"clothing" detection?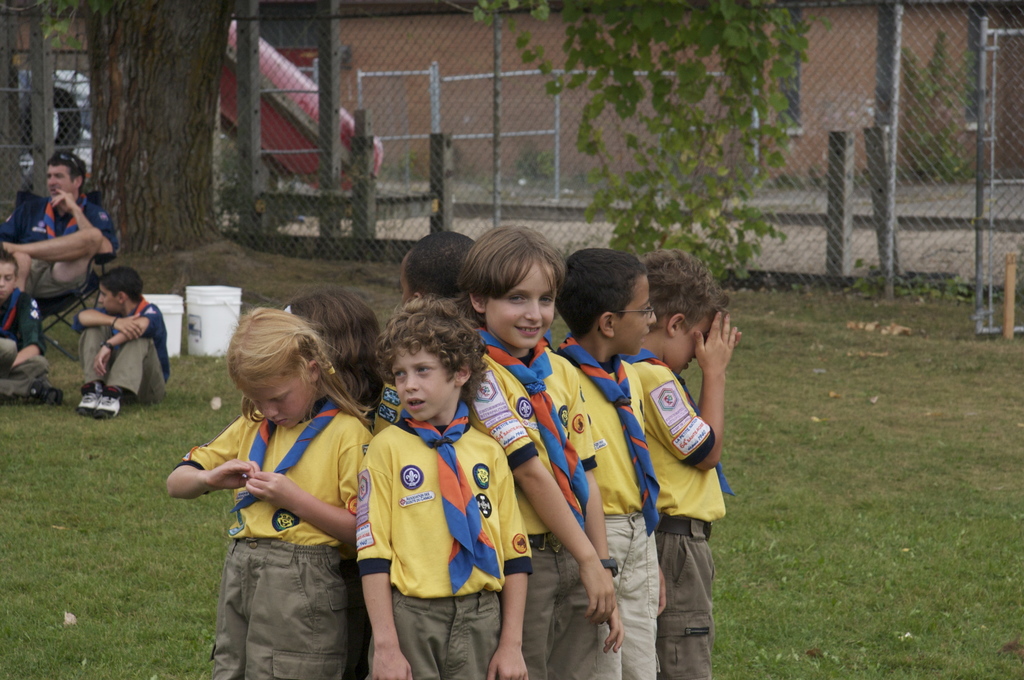
detection(184, 383, 369, 648)
